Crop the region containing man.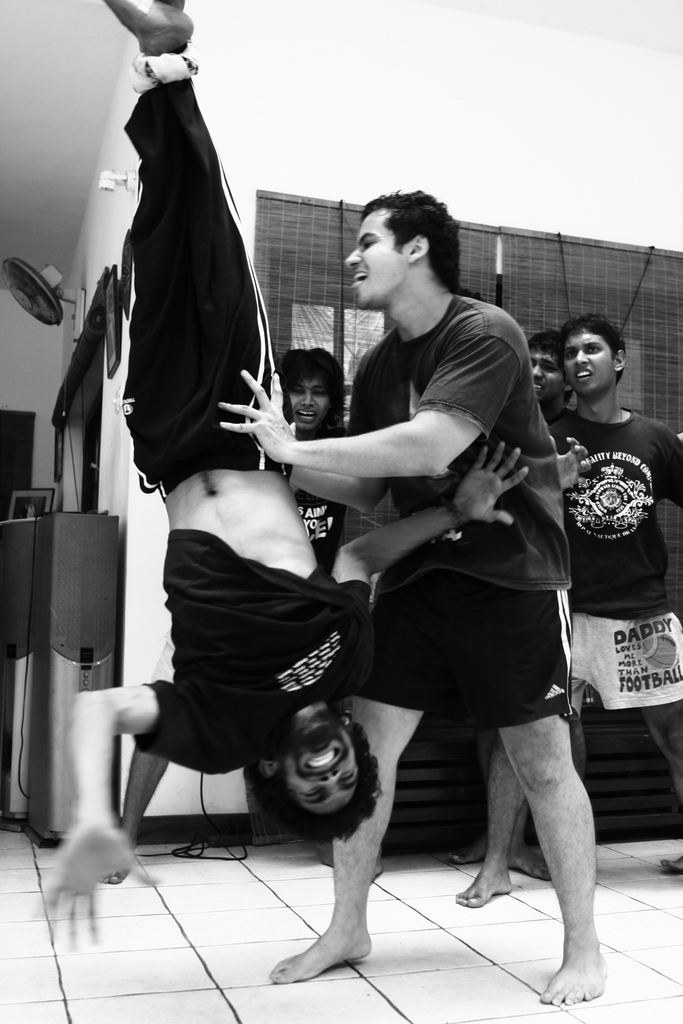
Crop region: l=30, t=0, r=531, b=950.
